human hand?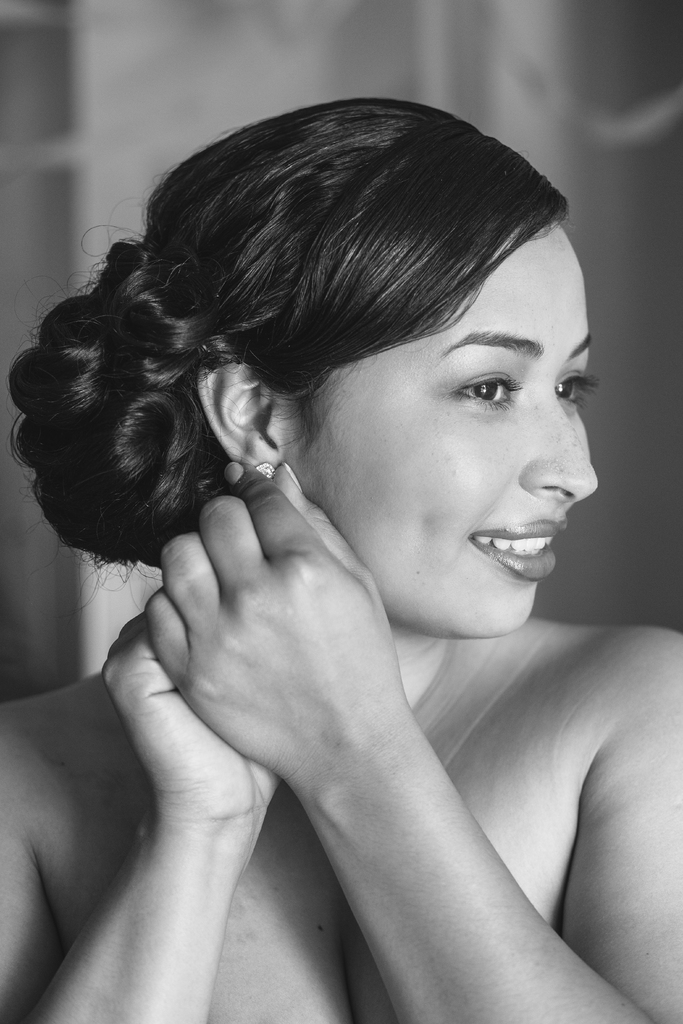
box=[145, 463, 390, 784]
